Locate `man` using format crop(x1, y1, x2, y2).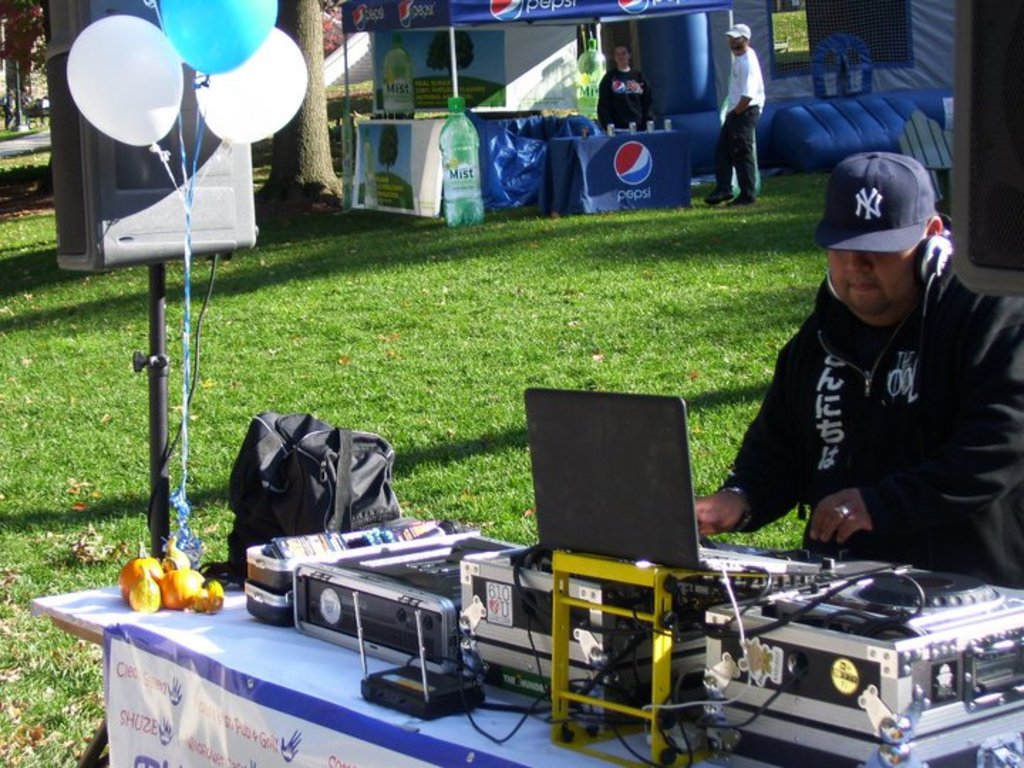
crop(597, 41, 654, 127).
